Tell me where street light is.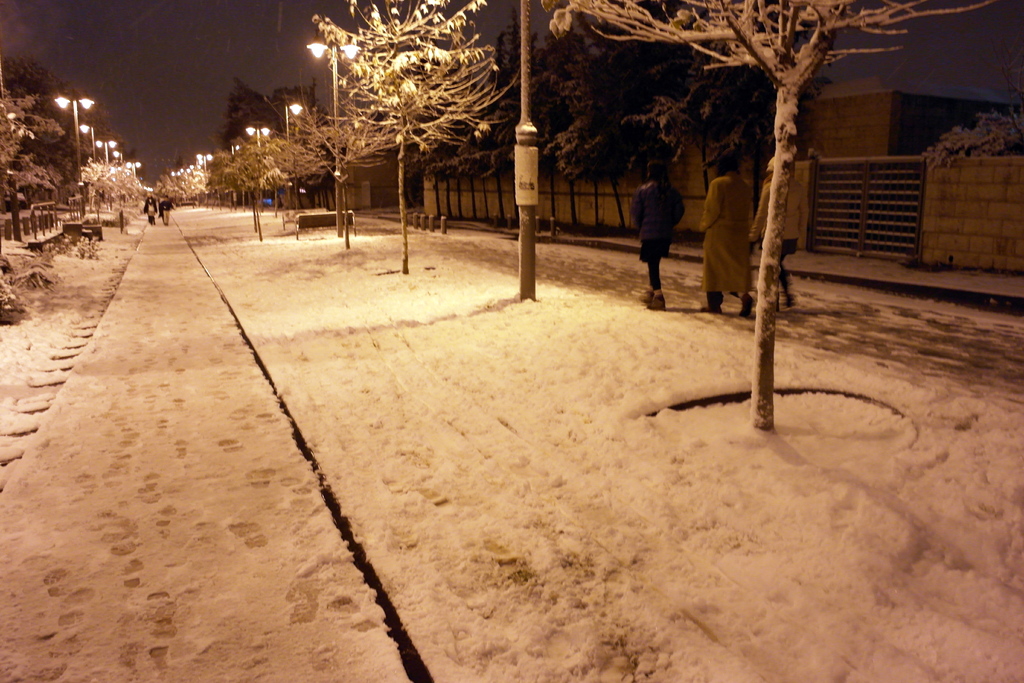
street light is at box(195, 152, 214, 172).
